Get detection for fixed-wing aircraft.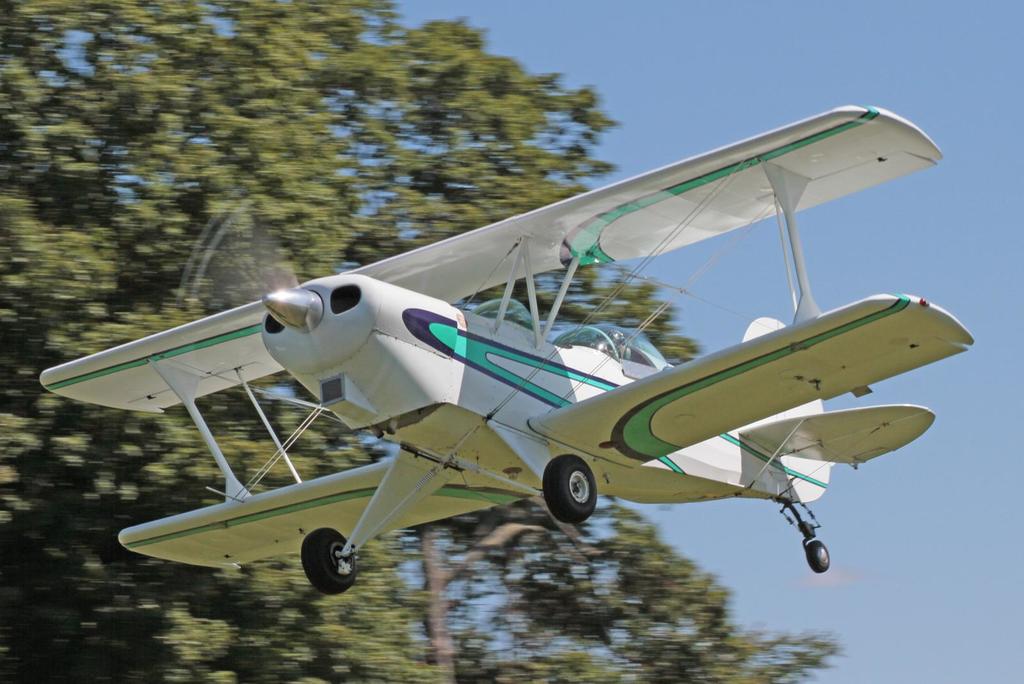
Detection: 36/97/976/594.
